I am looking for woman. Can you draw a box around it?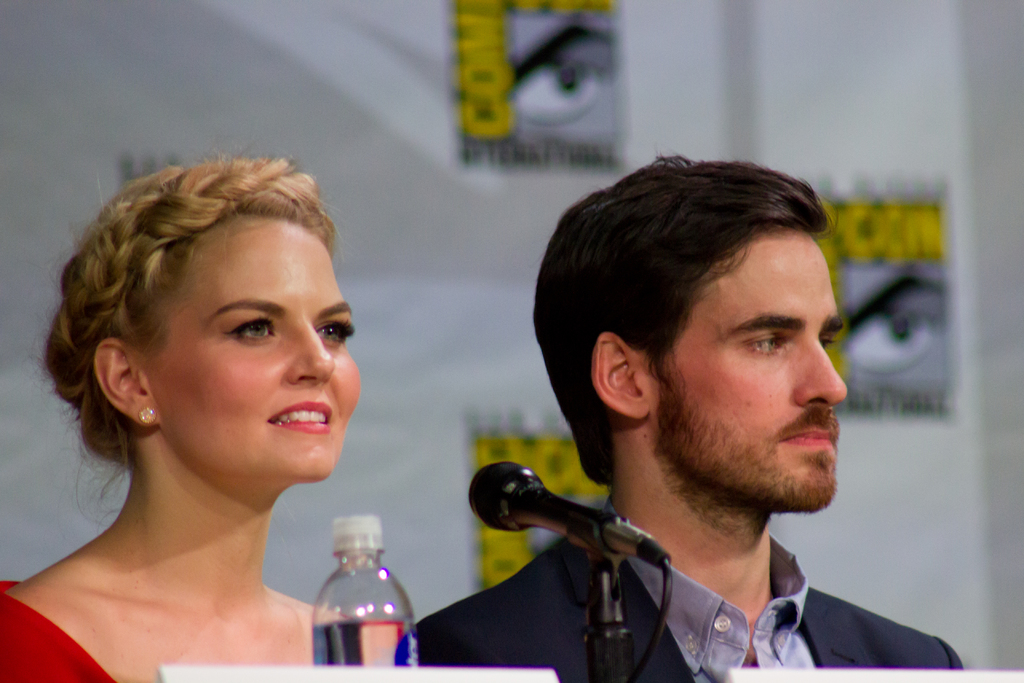
Sure, the bounding box is bbox=[10, 170, 456, 682].
